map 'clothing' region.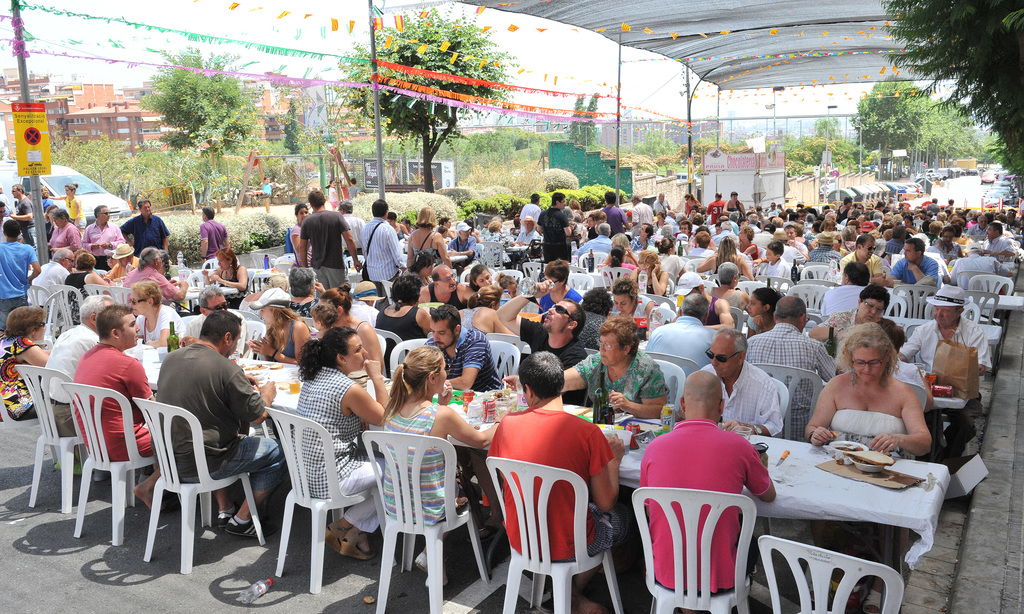
Mapped to Rect(576, 346, 669, 419).
